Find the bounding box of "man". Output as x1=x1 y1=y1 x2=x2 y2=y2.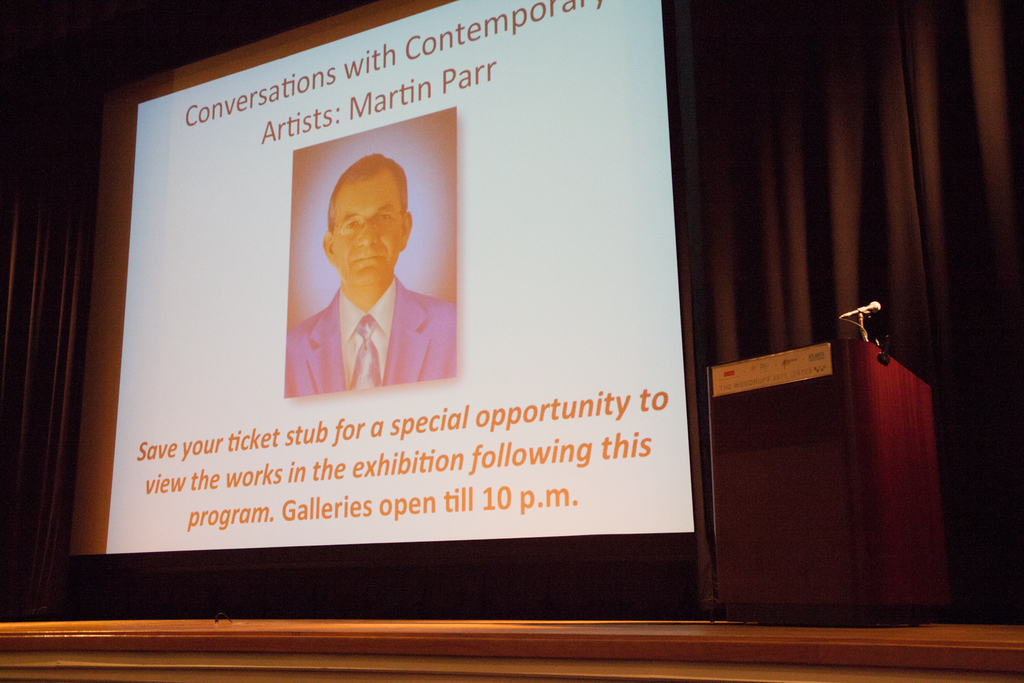
x1=292 y1=136 x2=429 y2=394.
